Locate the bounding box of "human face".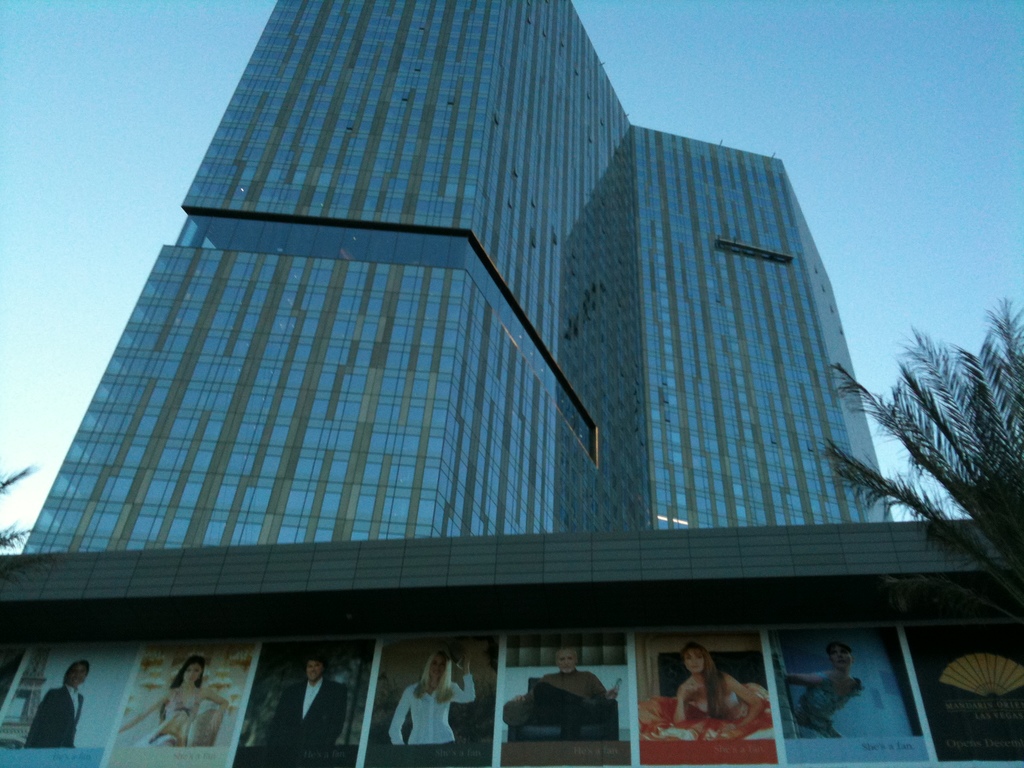
Bounding box: pyautogui.locateOnScreen(68, 662, 79, 683).
